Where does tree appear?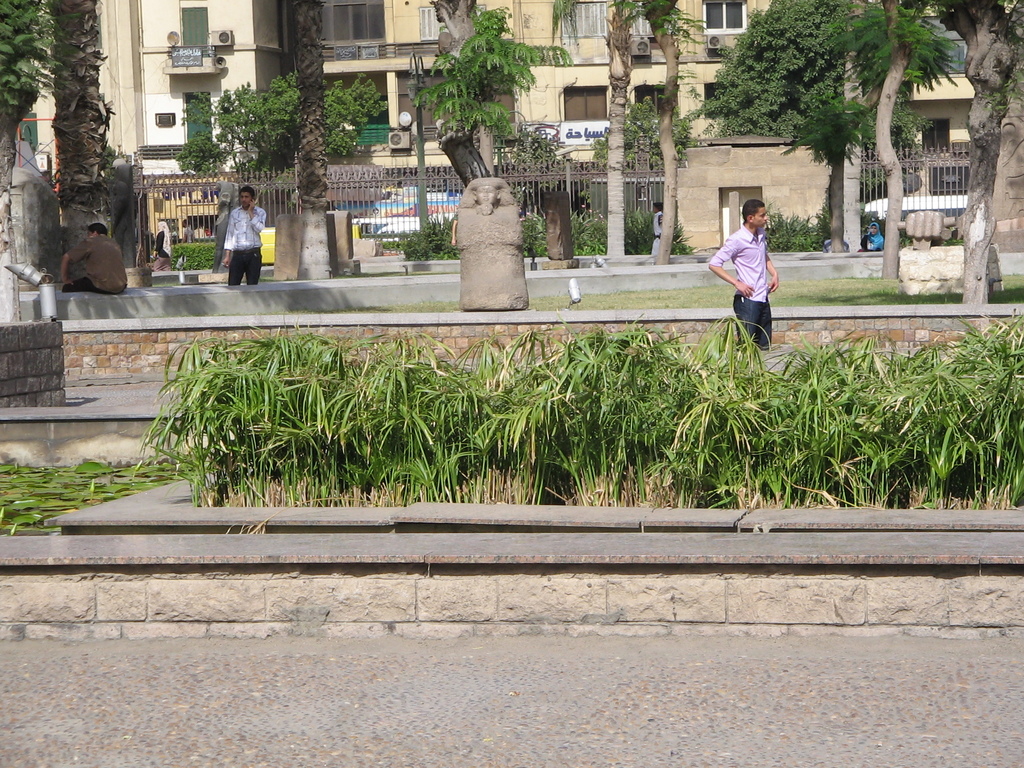
Appears at <bbox>47, 3, 116, 287</bbox>.
